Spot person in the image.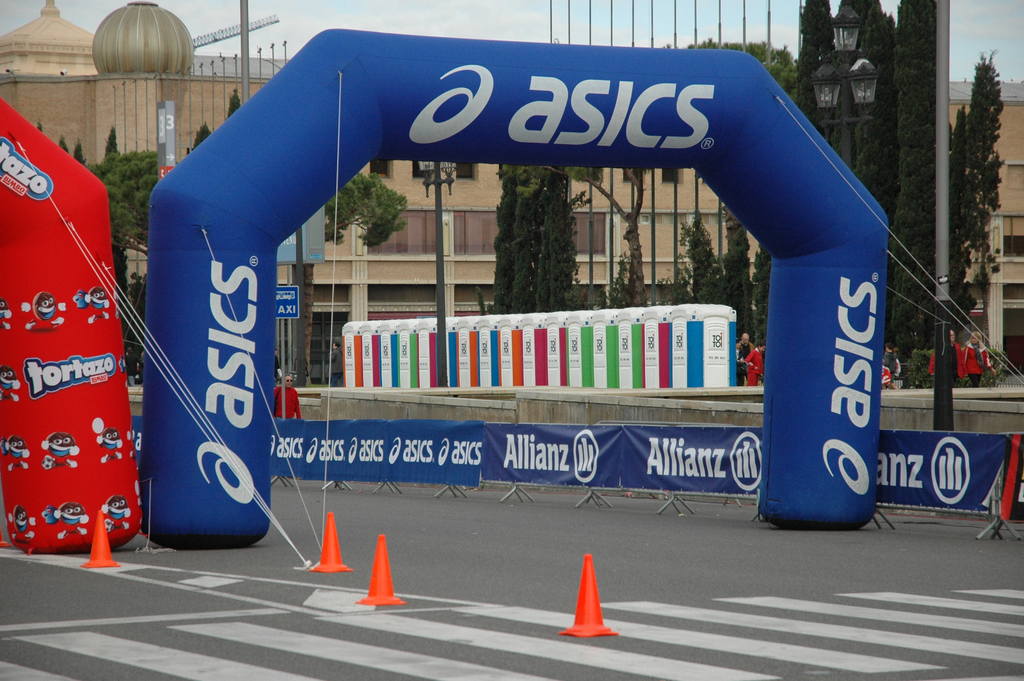
person found at box=[961, 334, 996, 381].
